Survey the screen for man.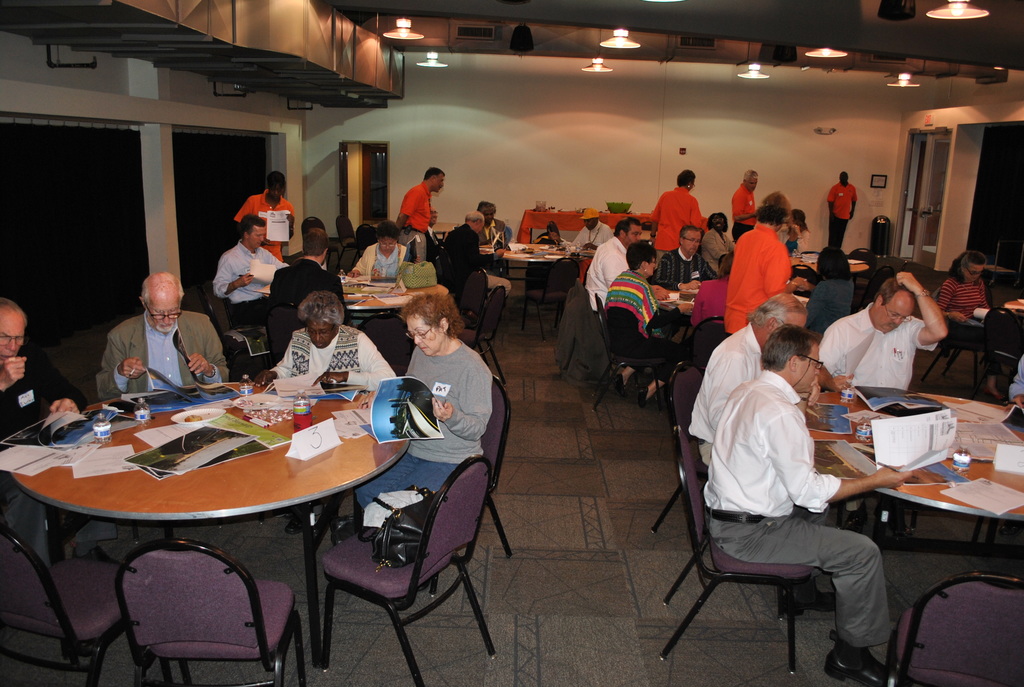
Survey found: locate(567, 204, 612, 288).
